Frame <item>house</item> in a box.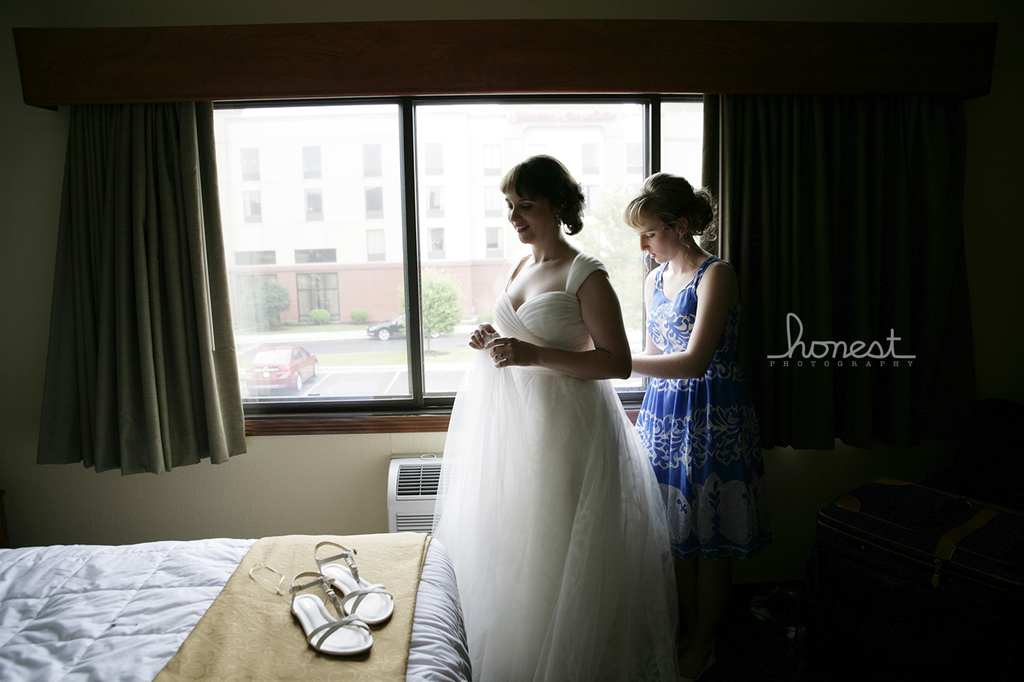
(10, 20, 1016, 640).
